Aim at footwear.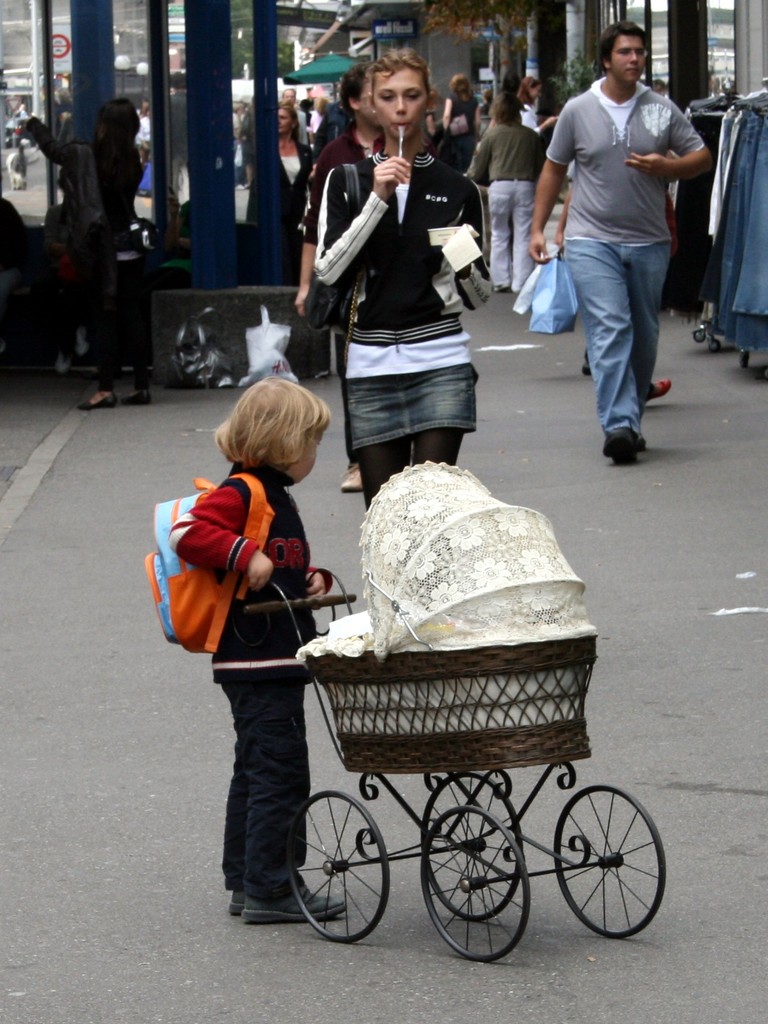
Aimed at [246,882,341,911].
